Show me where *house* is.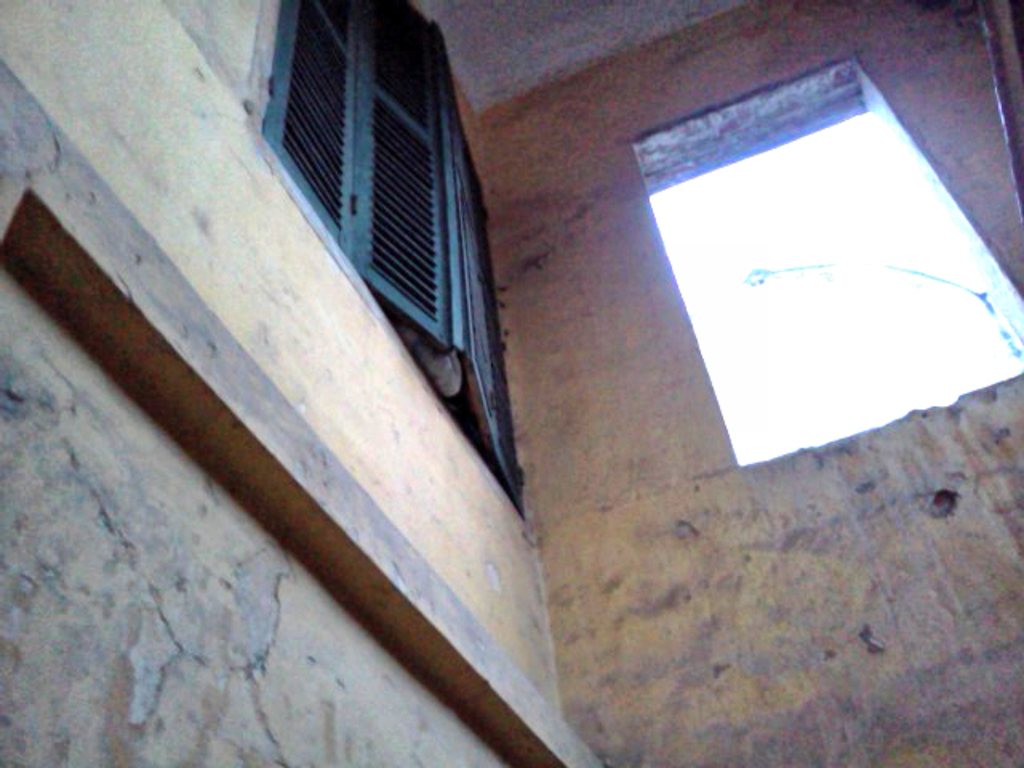
*house* is at <bbox>0, 0, 1022, 766</bbox>.
